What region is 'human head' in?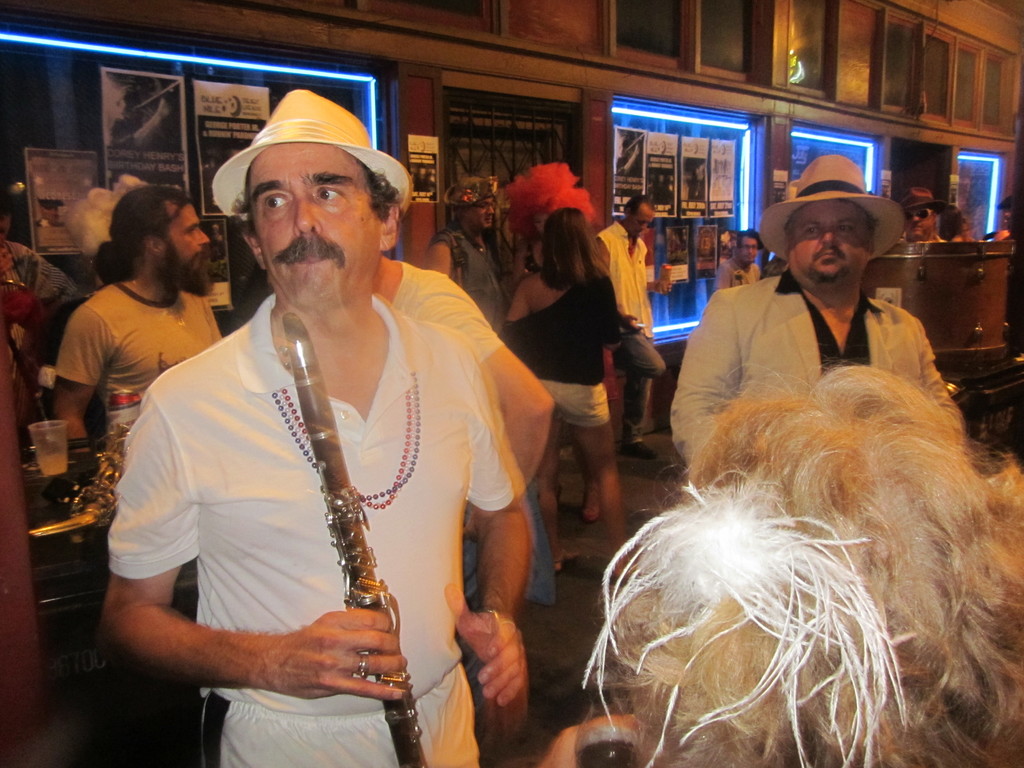
(x1=97, y1=187, x2=216, y2=300).
